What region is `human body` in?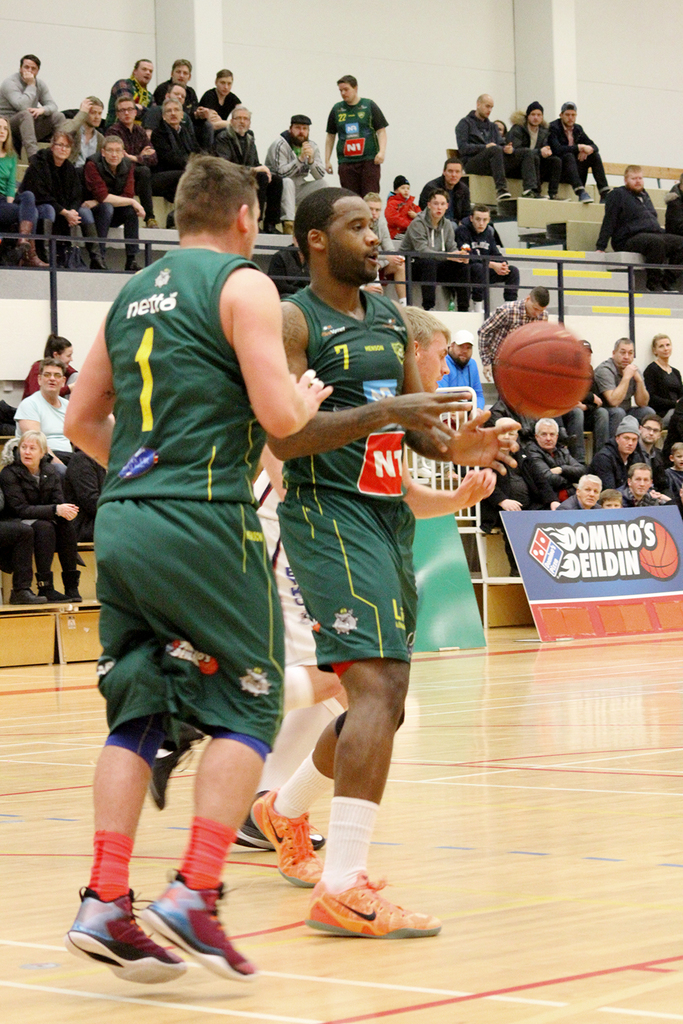
[468, 298, 557, 363].
